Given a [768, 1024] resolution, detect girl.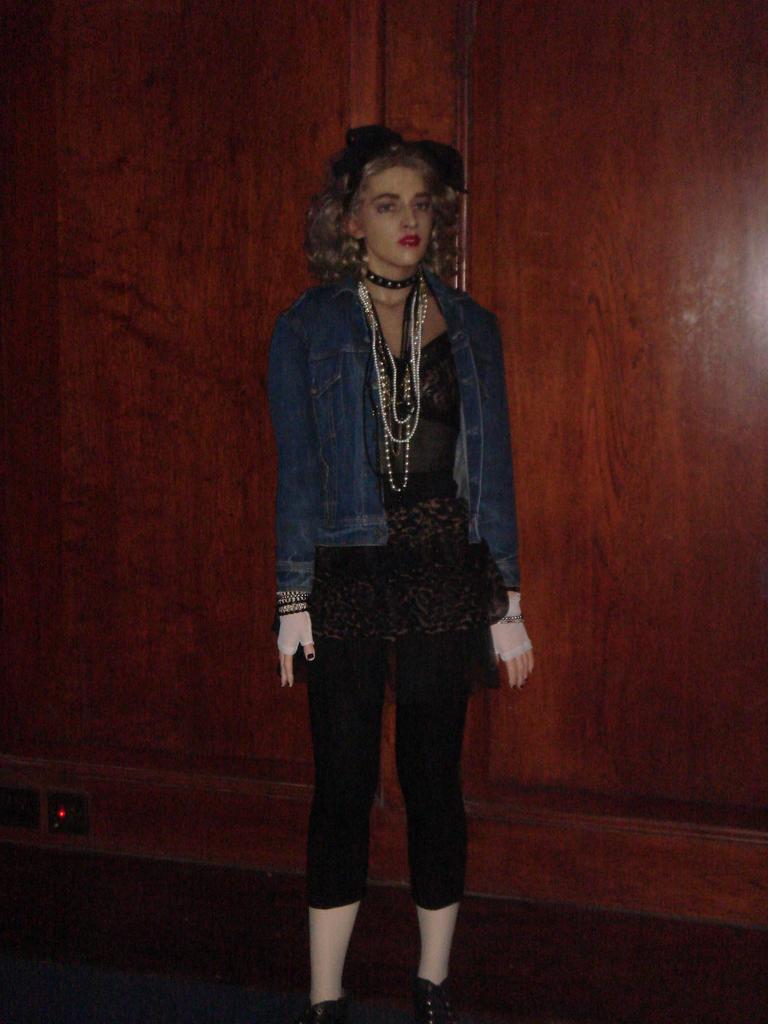
272/120/532/1023.
